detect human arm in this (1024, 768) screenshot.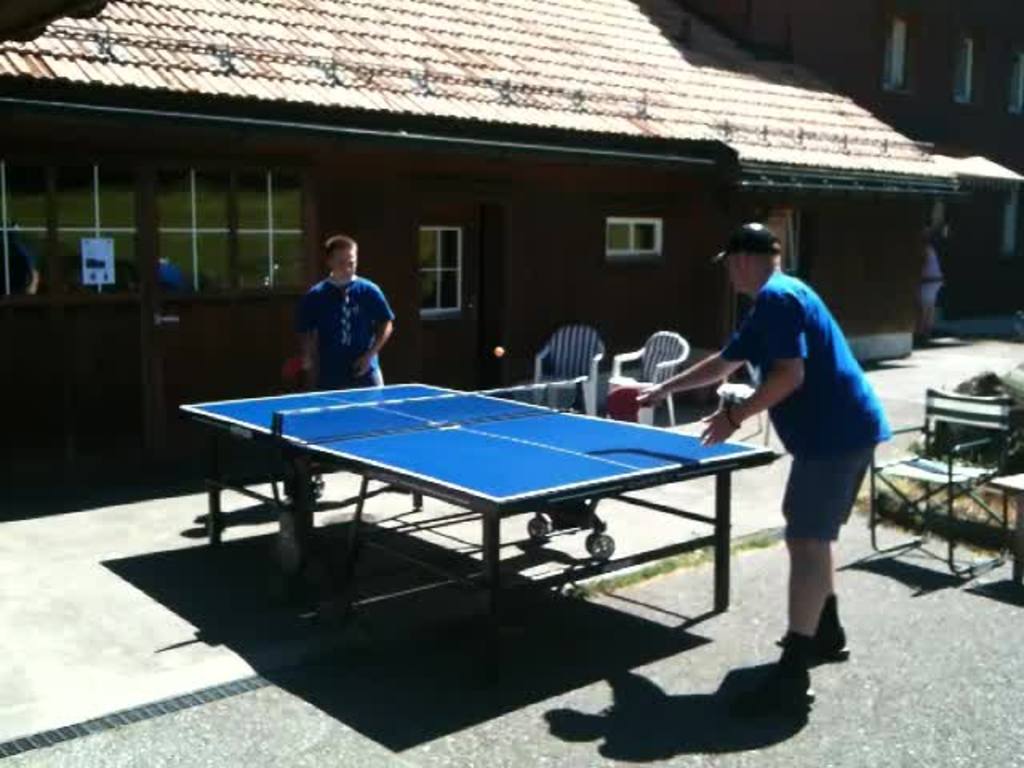
Detection: <region>349, 282, 395, 379</region>.
